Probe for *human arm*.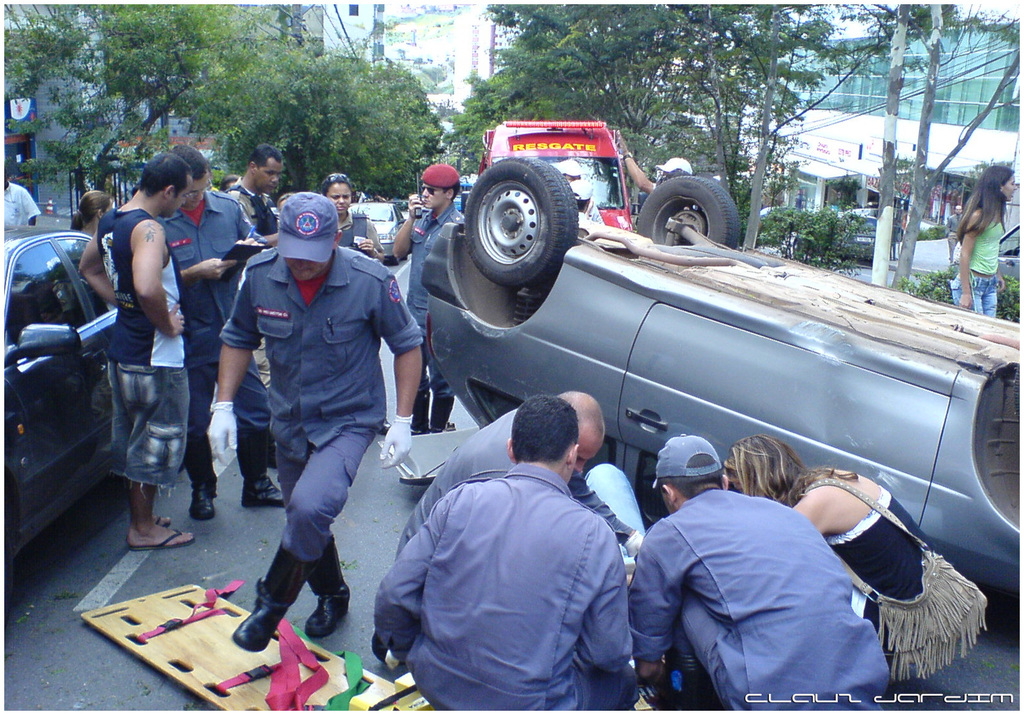
Probe result: [left=22, top=189, right=39, bottom=226].
